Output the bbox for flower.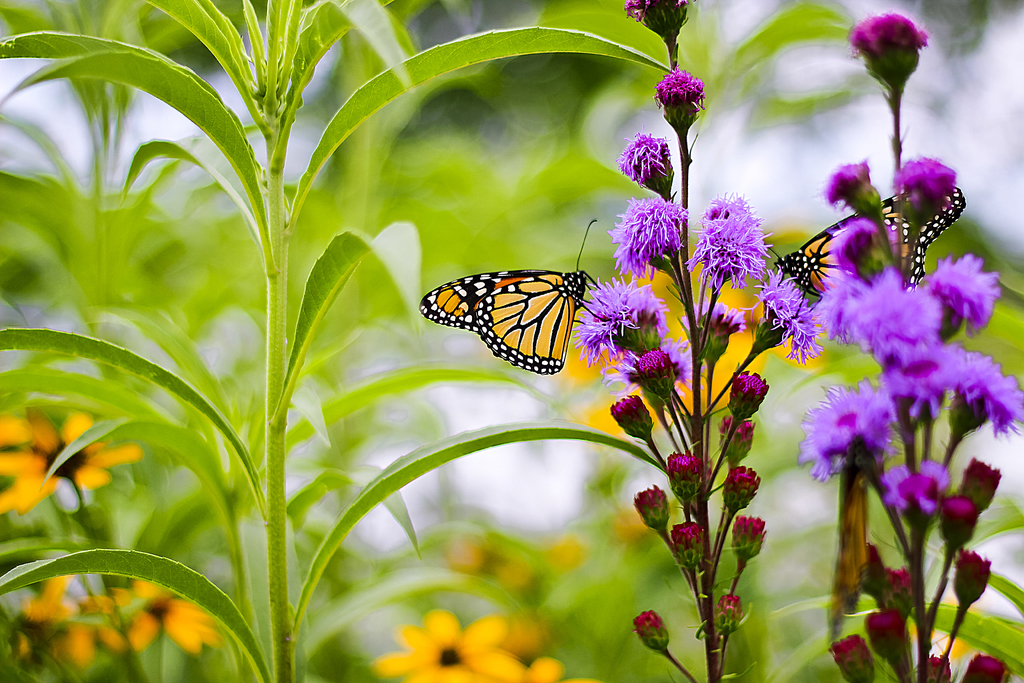
bbox=(822, 154, 886, 226).
